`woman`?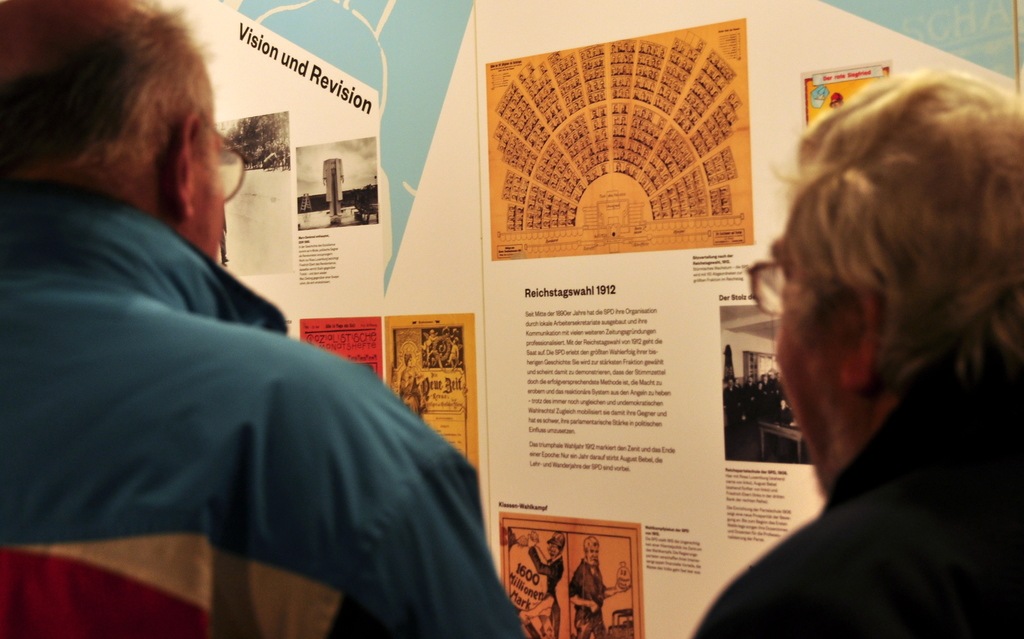
Rect(0, 0, 531, 638)
